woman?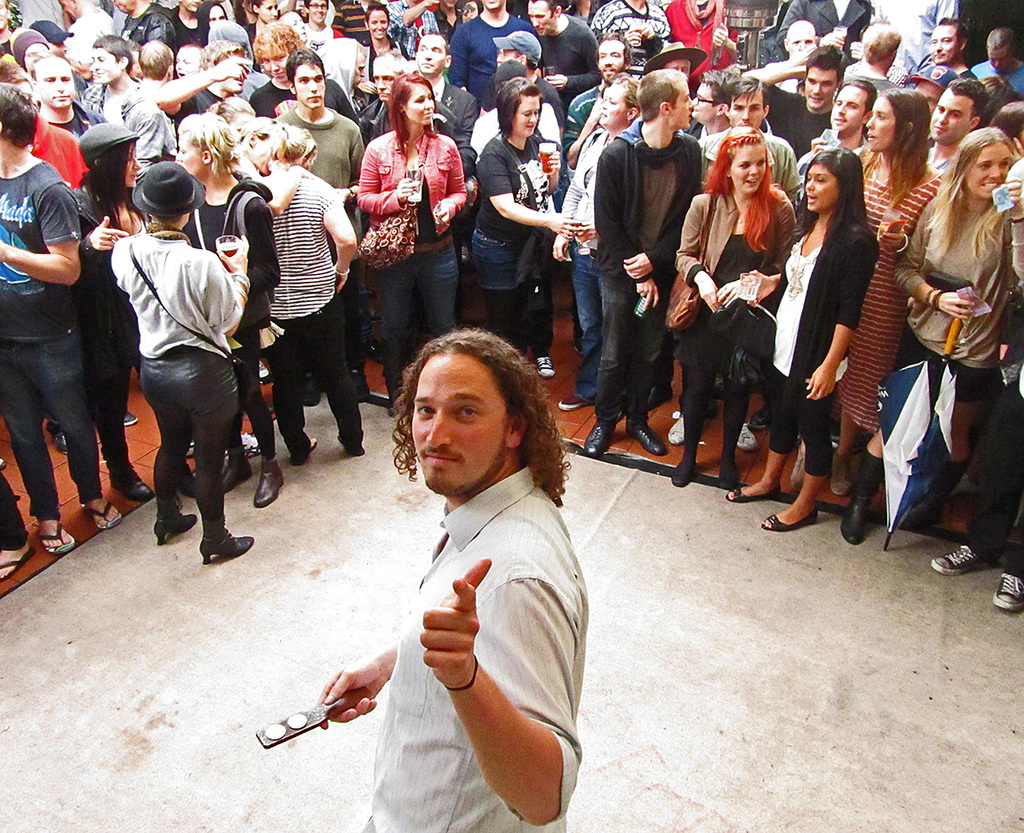
bbox(836, 127, 1023, 546)
